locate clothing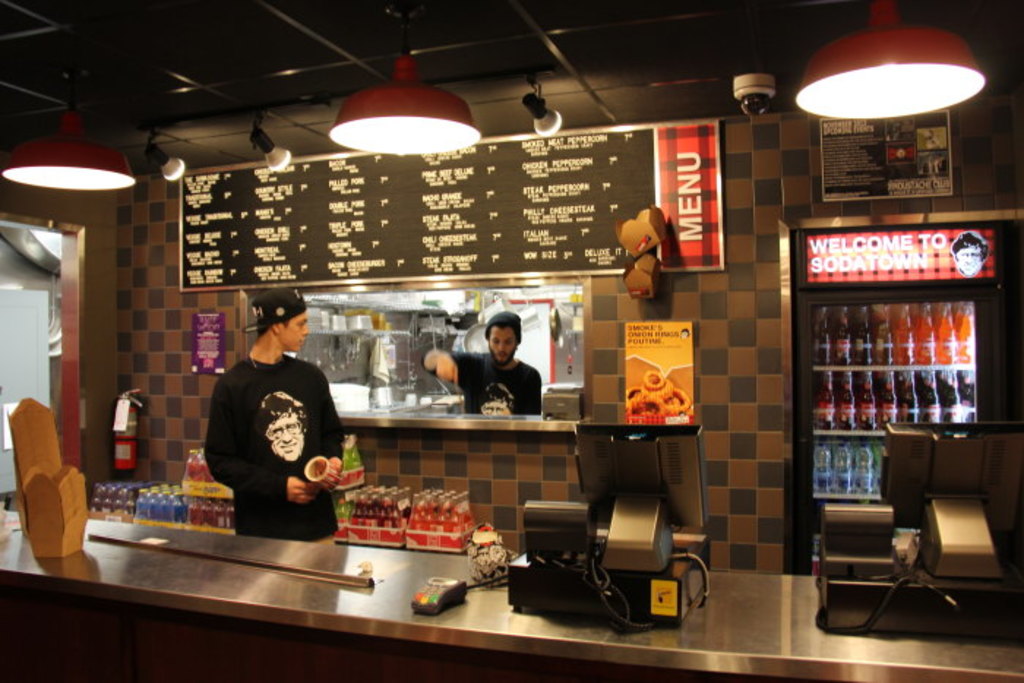
421,344,541,414
